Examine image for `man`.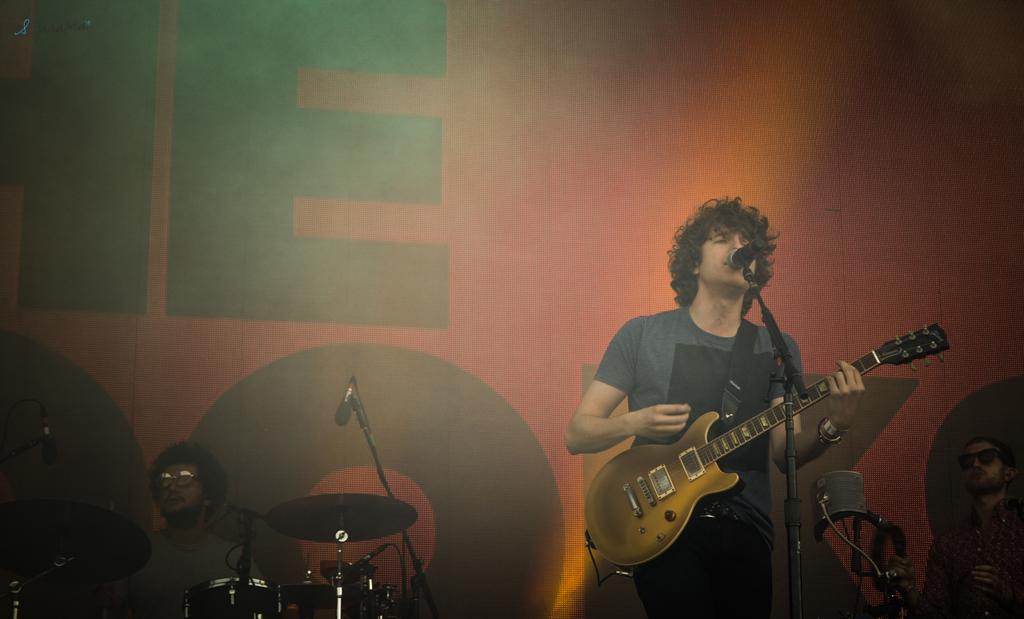
Examination result: box(124, 449, 243, 594).
